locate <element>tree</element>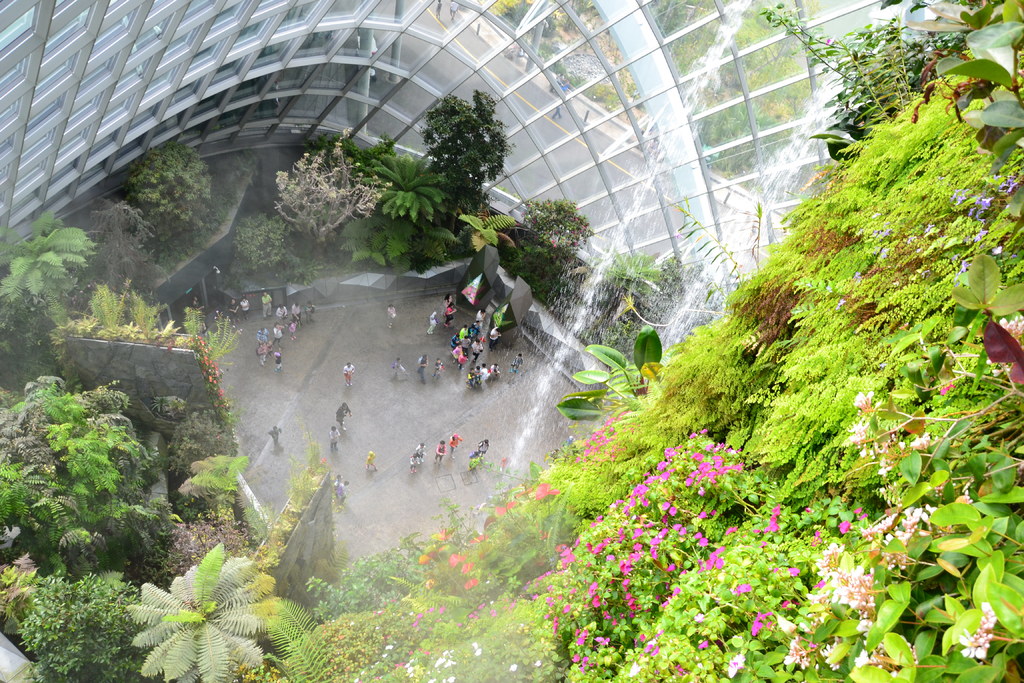
x1=22 y1=553 x2=138 y2=682
